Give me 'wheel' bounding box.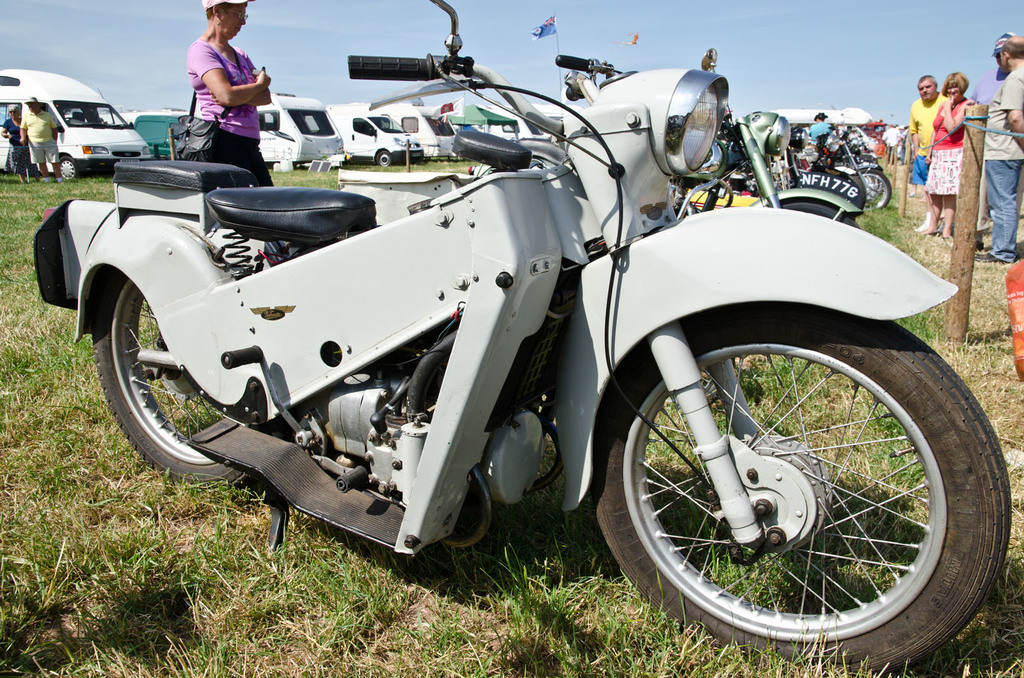
[84, 265, 294, 494].
